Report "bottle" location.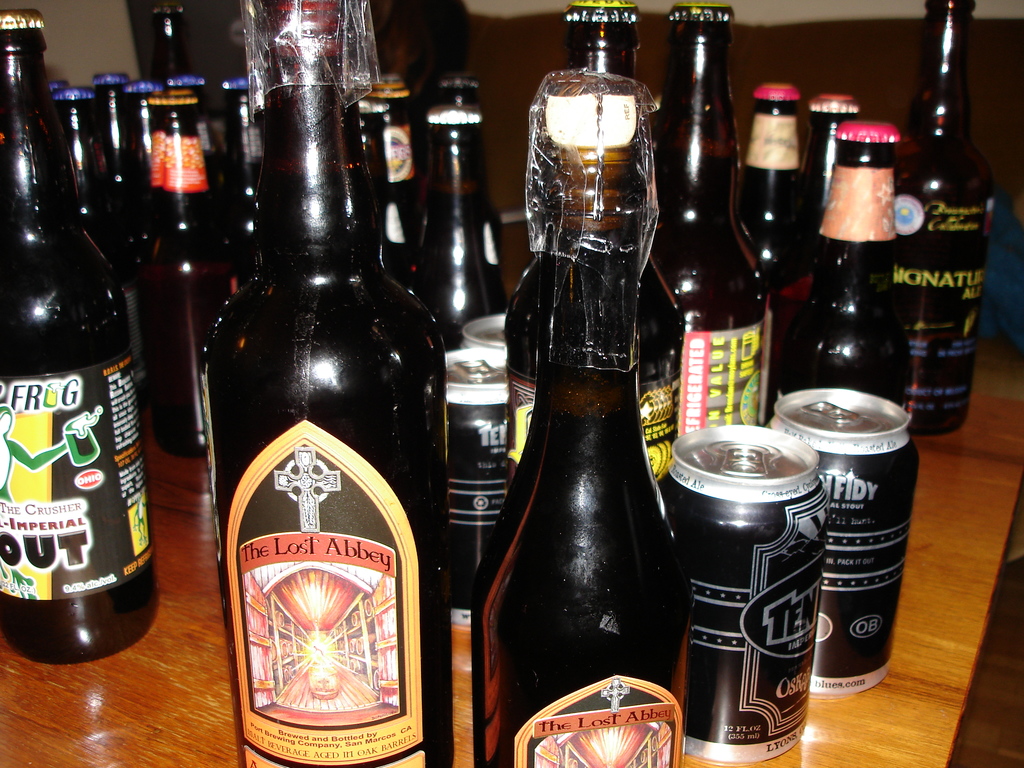
Report: locate(84, 60, 140, 228).
